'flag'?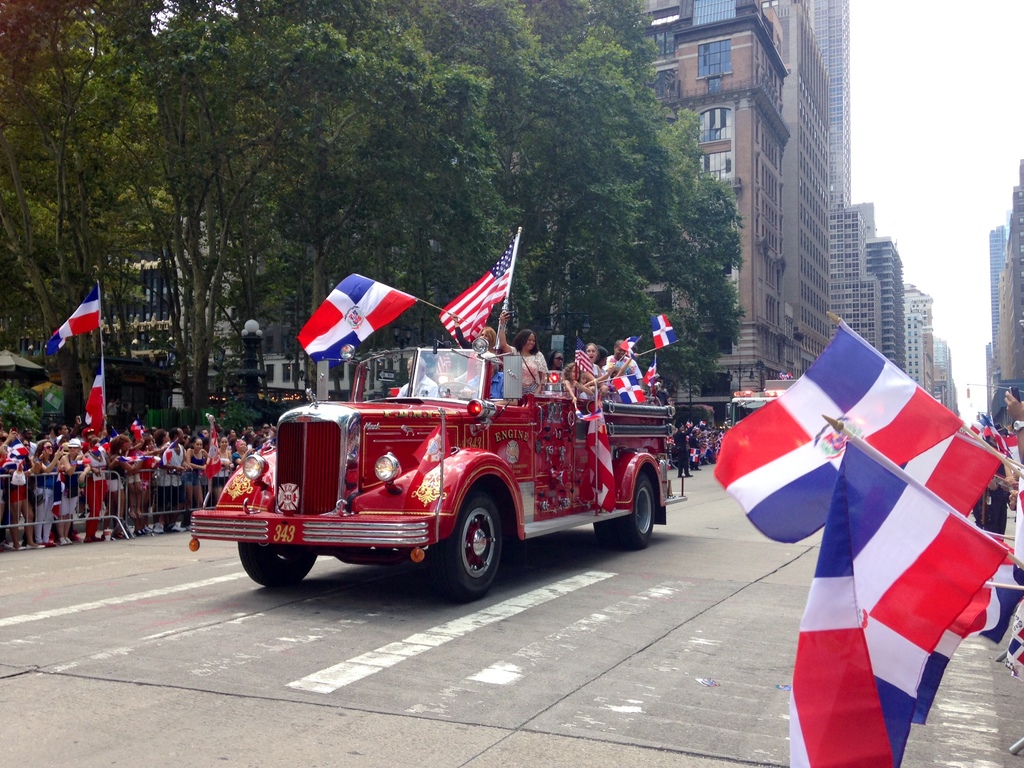
box(575, 351, 593, 376)
